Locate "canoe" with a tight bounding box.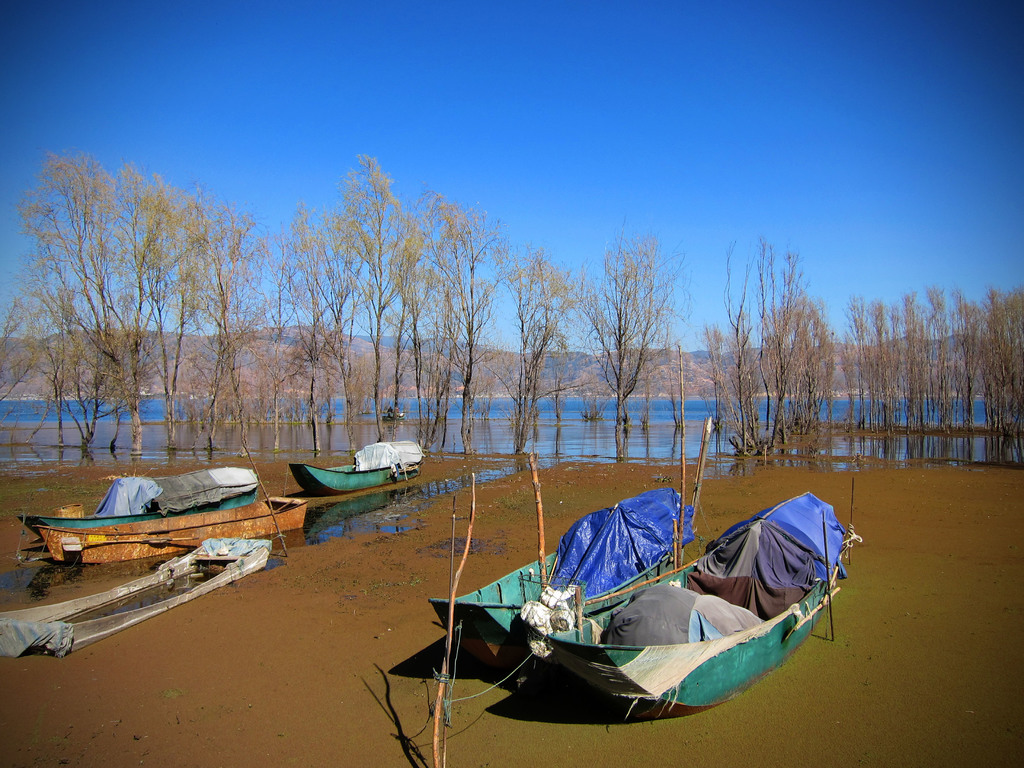
35,490,308,562.
